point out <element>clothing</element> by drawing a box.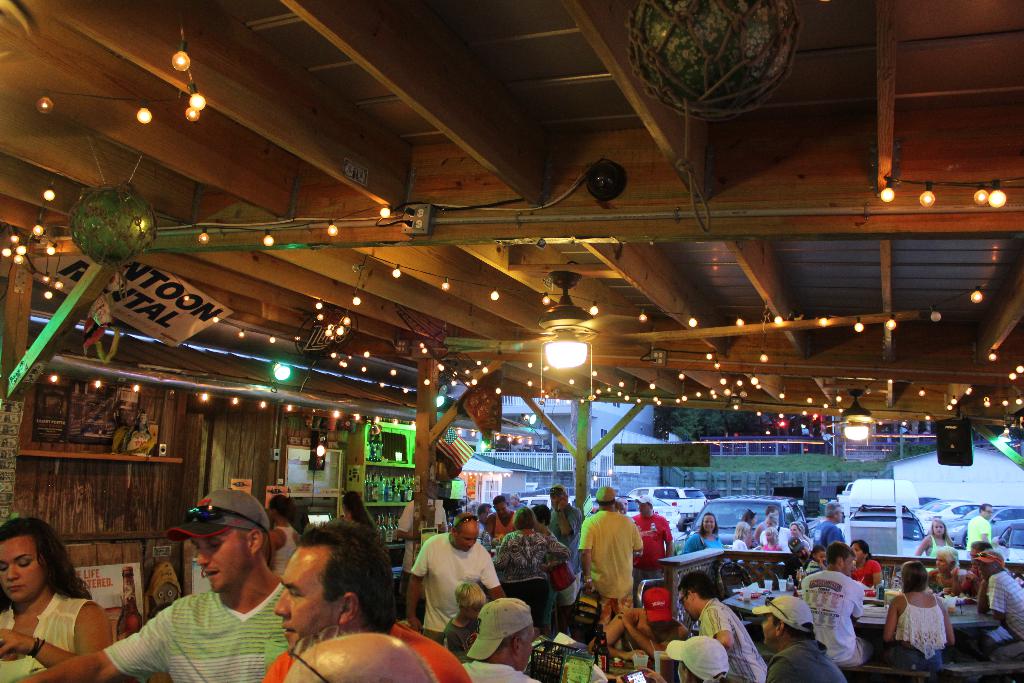
(left=263, top=527, right=291, bottom=575).
